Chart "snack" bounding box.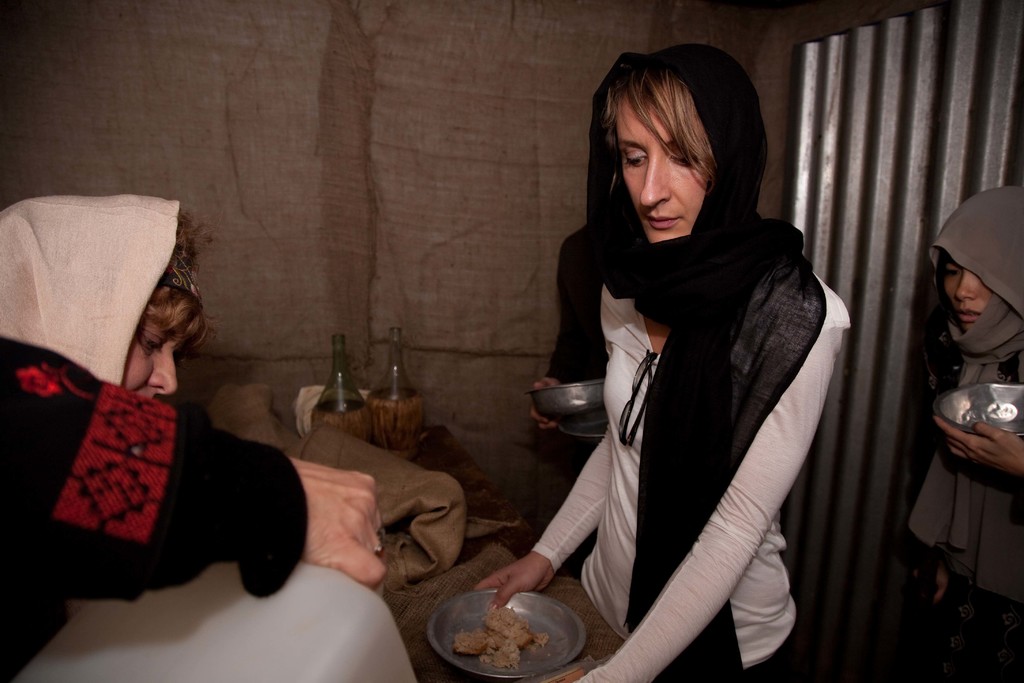
Charted: detection(457, 604, 557, 670).
